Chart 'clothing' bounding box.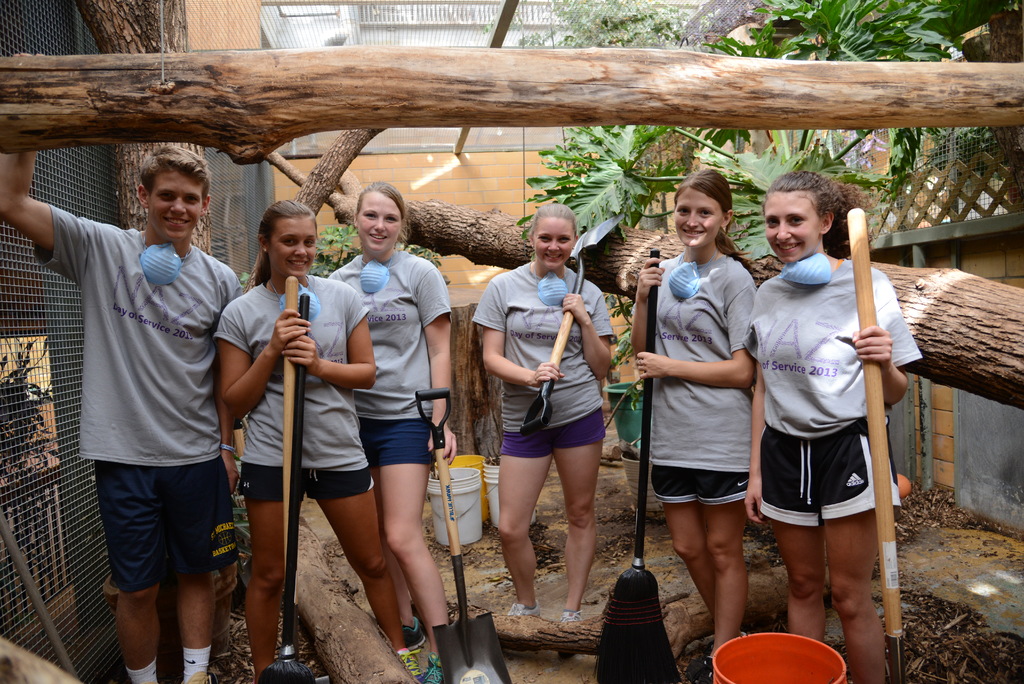
Charted: 467 258 615 456.
